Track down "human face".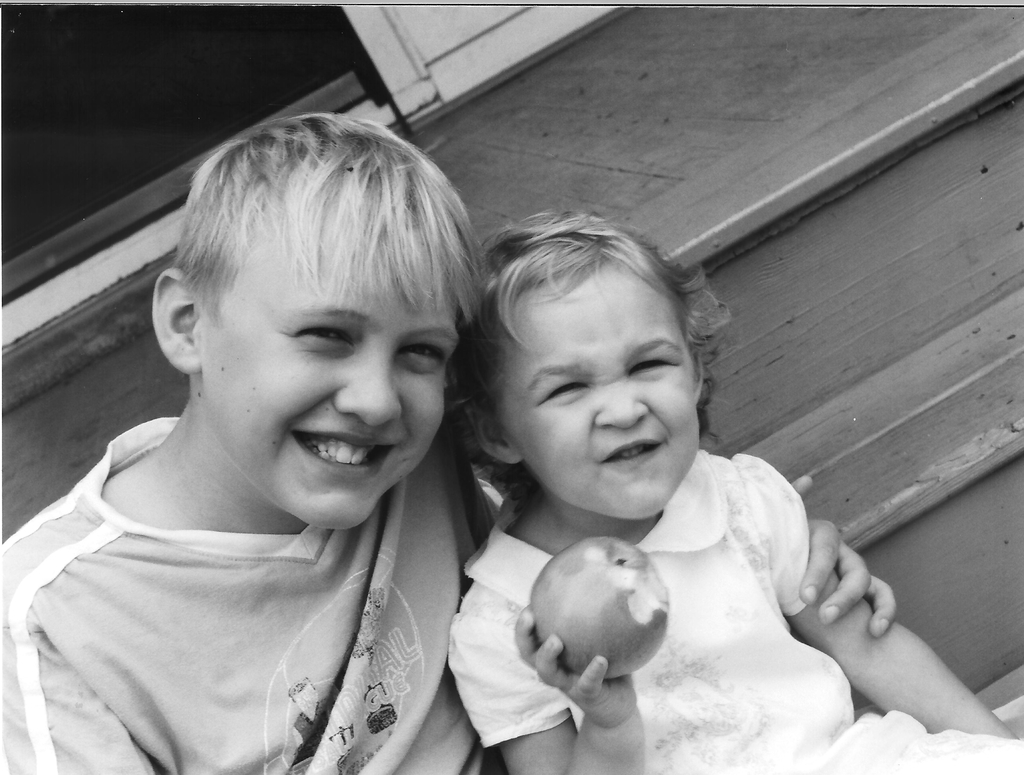
Tracked to locate(203, 226, 465, 530).
